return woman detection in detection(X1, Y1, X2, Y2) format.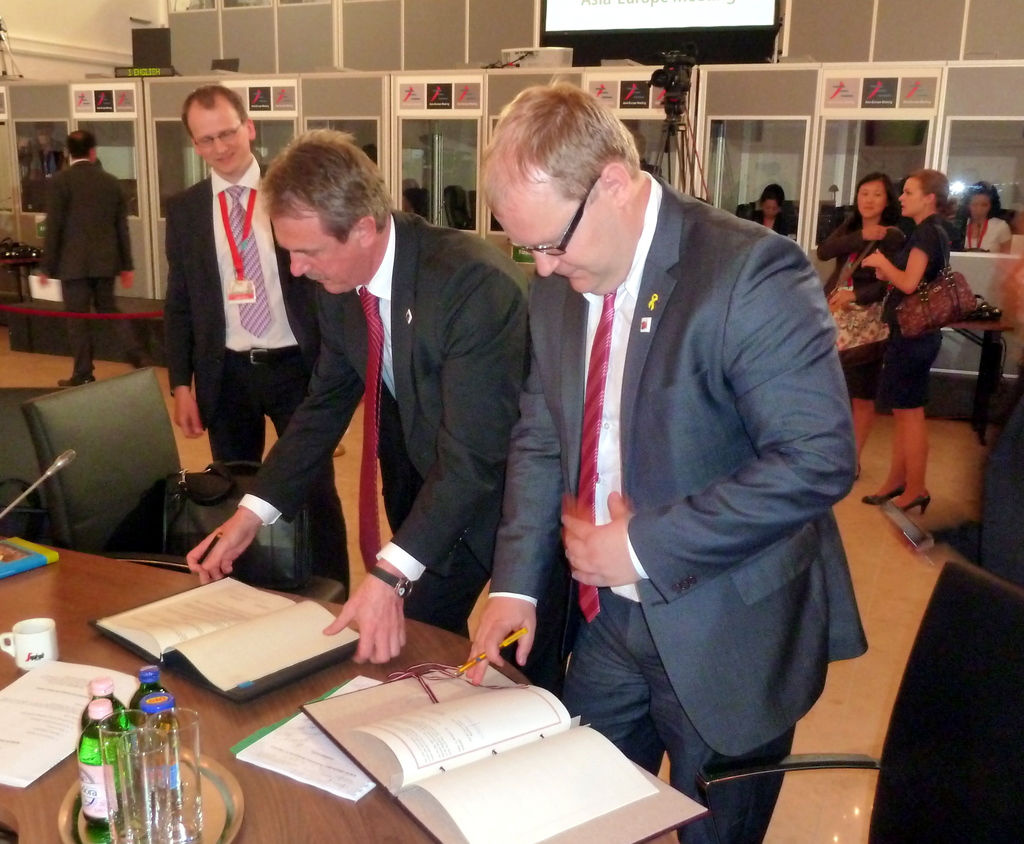
detection(818, 173, 908, 477).
